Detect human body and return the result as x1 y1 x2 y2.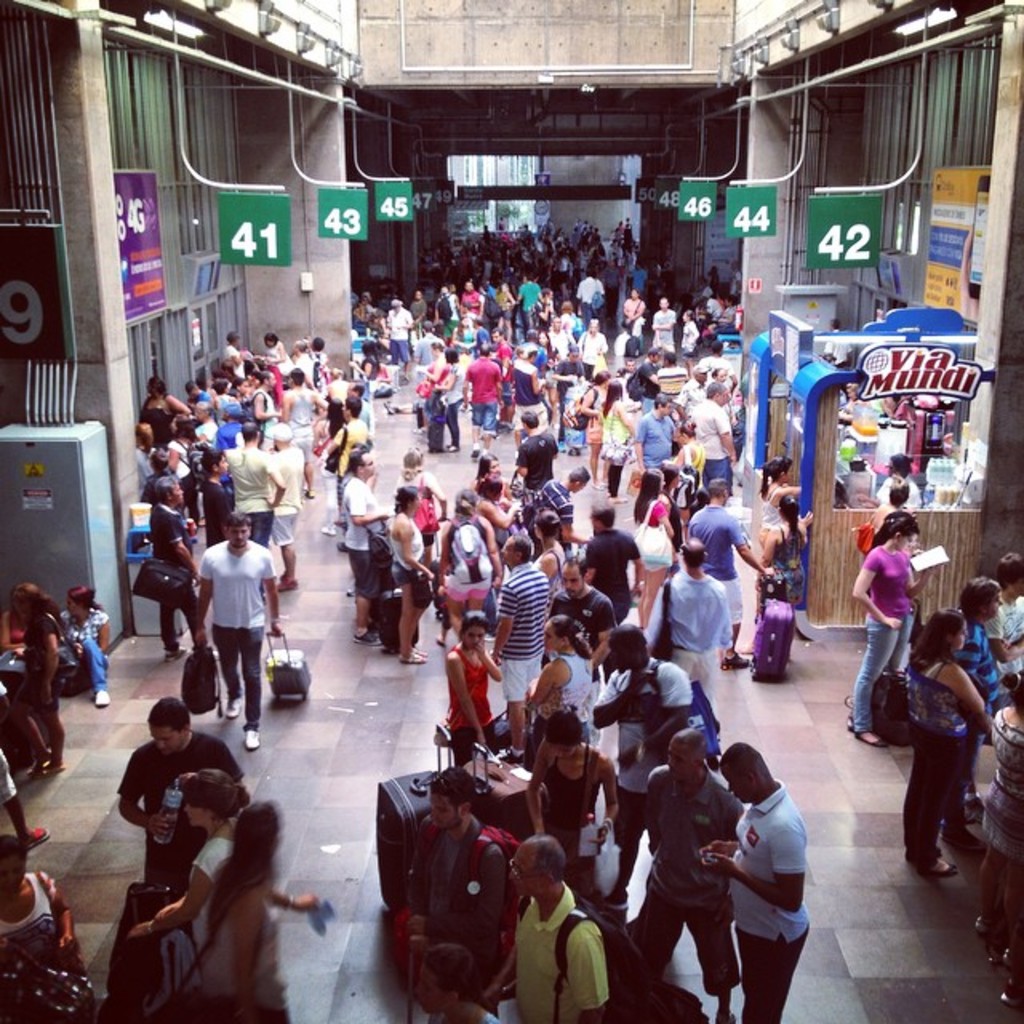
226 419 285 547.
